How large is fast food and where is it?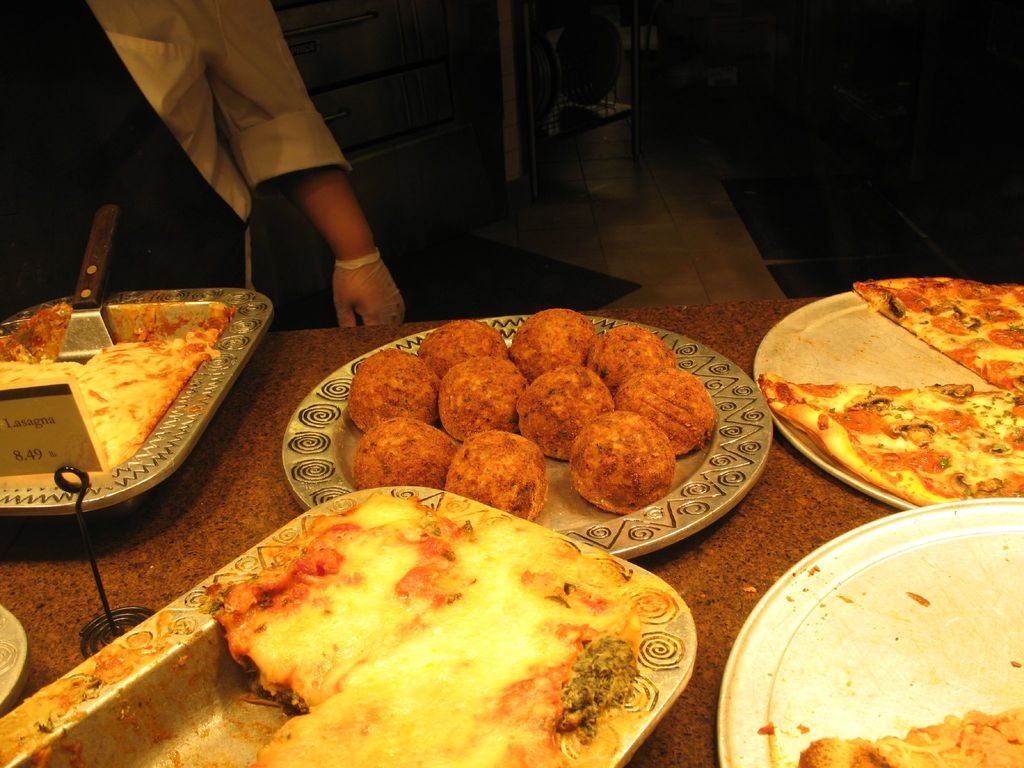
Bounding box: pyautogui.locateOnScreen(419, 316, 512, 371).
